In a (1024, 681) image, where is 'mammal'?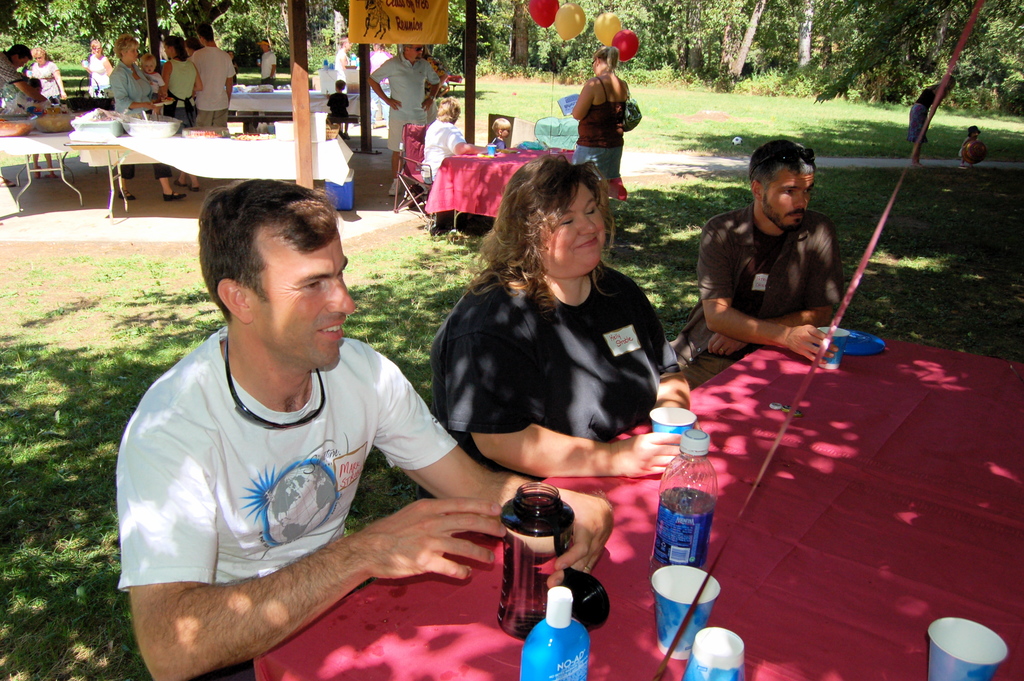
BBox(188, 27, 237, 125).
